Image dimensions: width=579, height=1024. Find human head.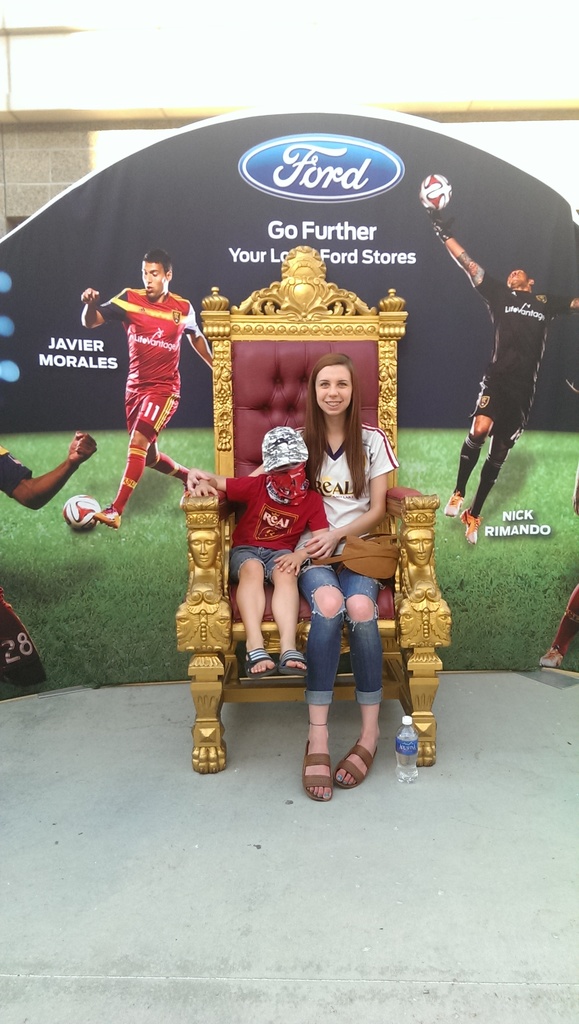
<box>505,265,533,291</box>.
